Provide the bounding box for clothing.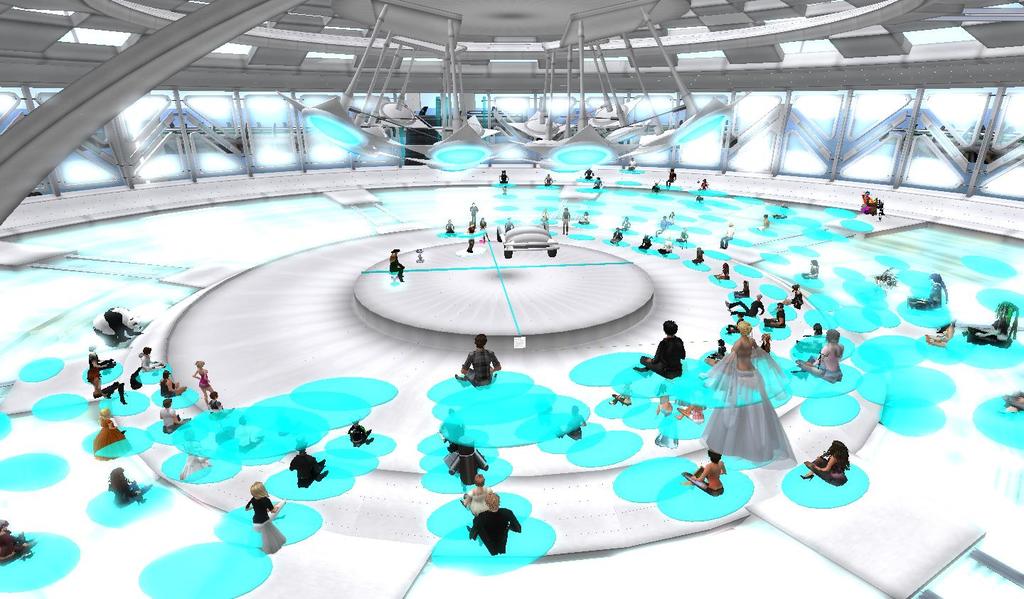
[x1=95, y1=374, x2=125, y2=399].
